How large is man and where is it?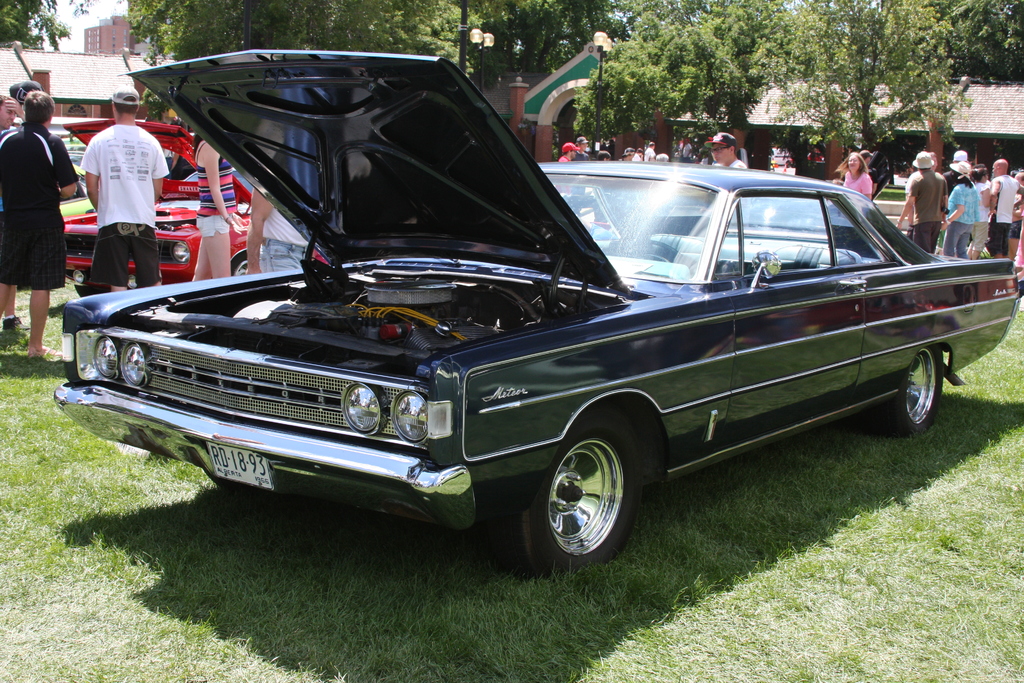
Bounding box: [656,152,668,160].
